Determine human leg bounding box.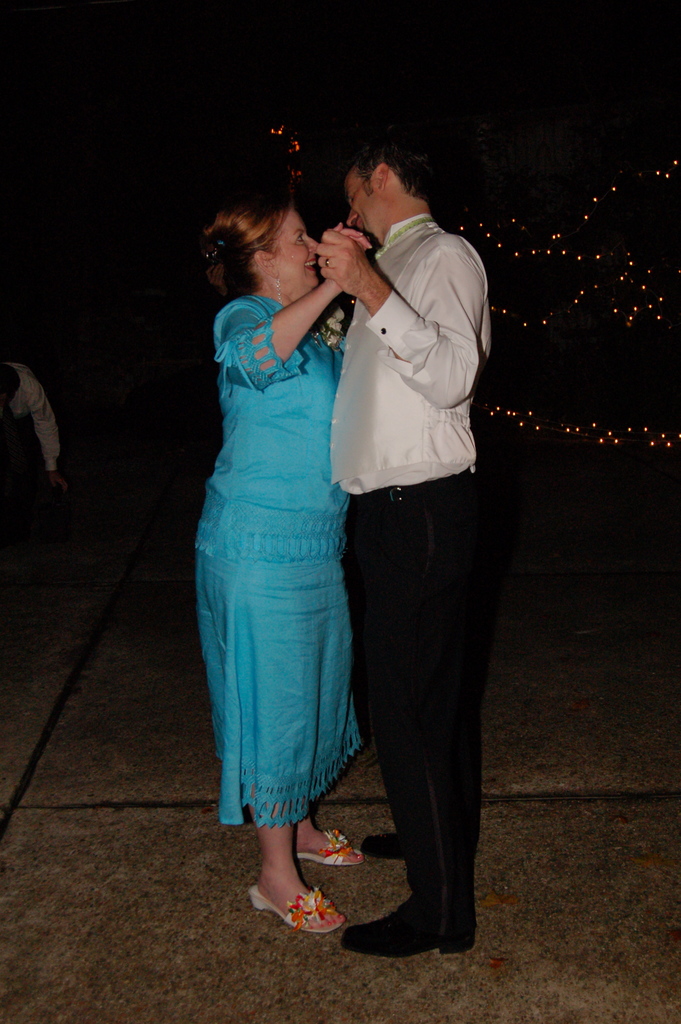
Determined: bbox=[252, 822, 341, 939].
